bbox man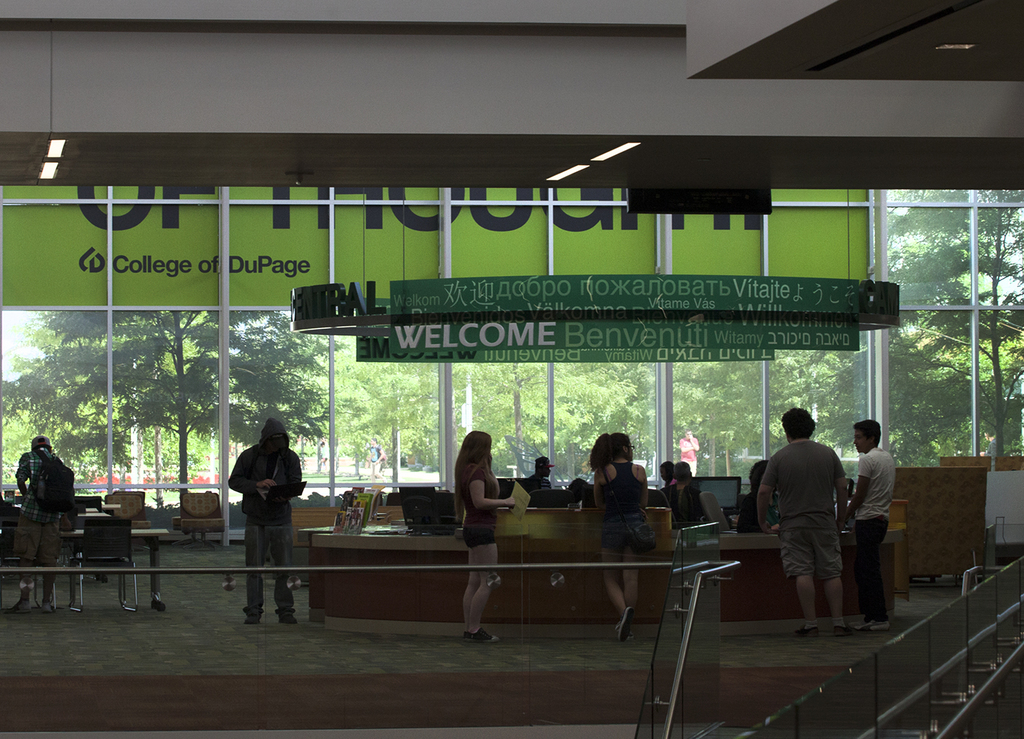
[x1=661, y1=462, x2=737, y2=530]
